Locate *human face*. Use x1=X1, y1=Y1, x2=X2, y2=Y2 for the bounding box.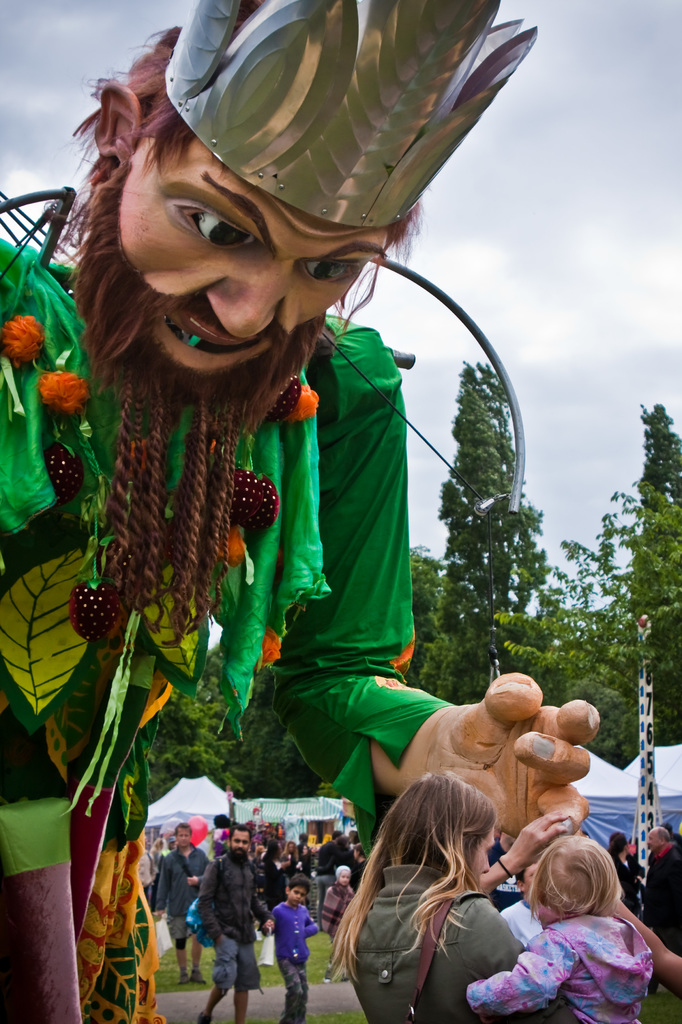
x1=478, y1=825, x2=492, y2=892.
